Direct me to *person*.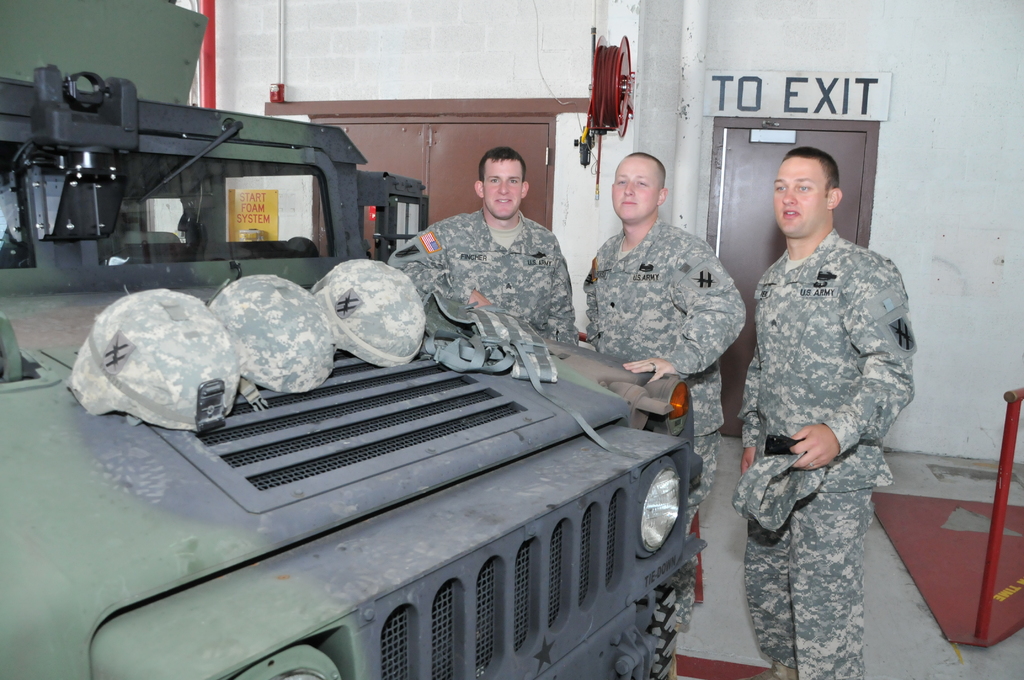
Direction: <box>580,147,748,679</box>.
